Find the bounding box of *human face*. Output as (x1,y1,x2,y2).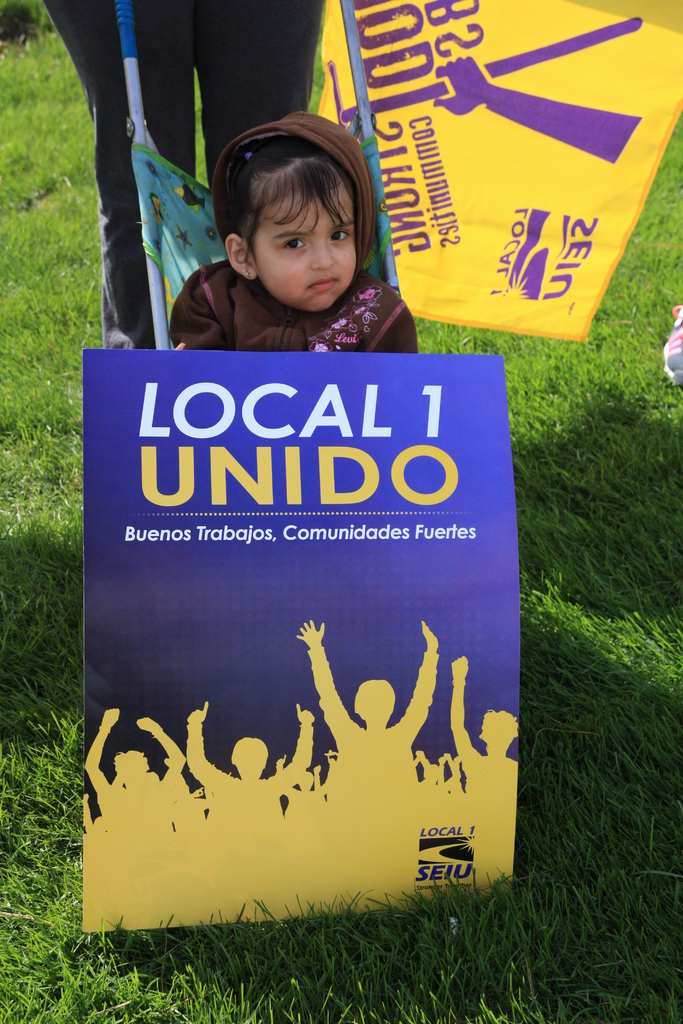
(224,155,374,297).
